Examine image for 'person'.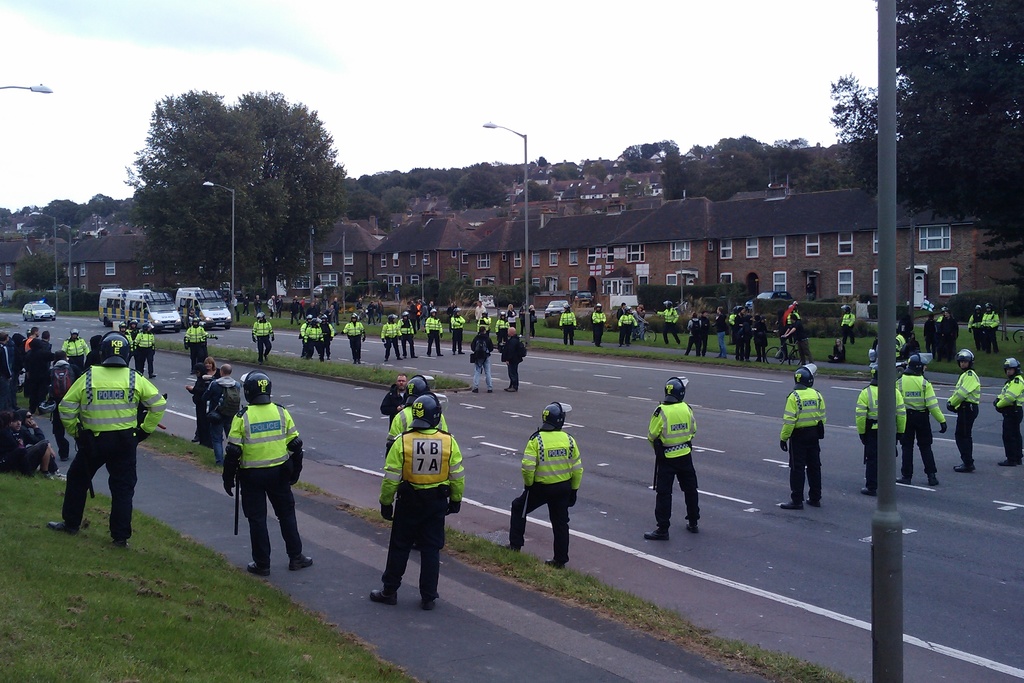
Examination result: [x1=499, y1=331, x2=524, y2=391].
